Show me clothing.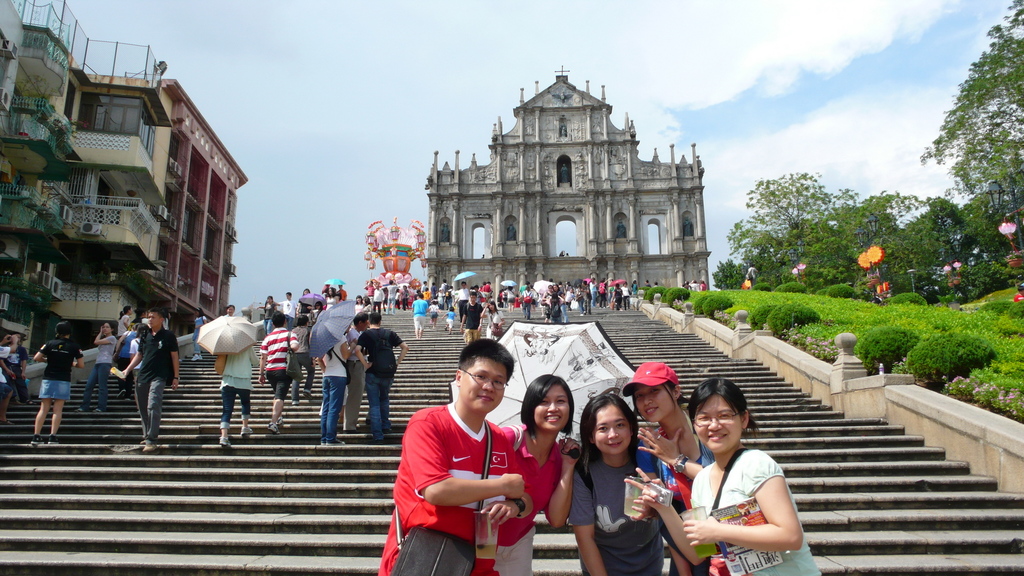
clothing is here: pyautogui.locateOnScreen(372, 388, 525, 573).
